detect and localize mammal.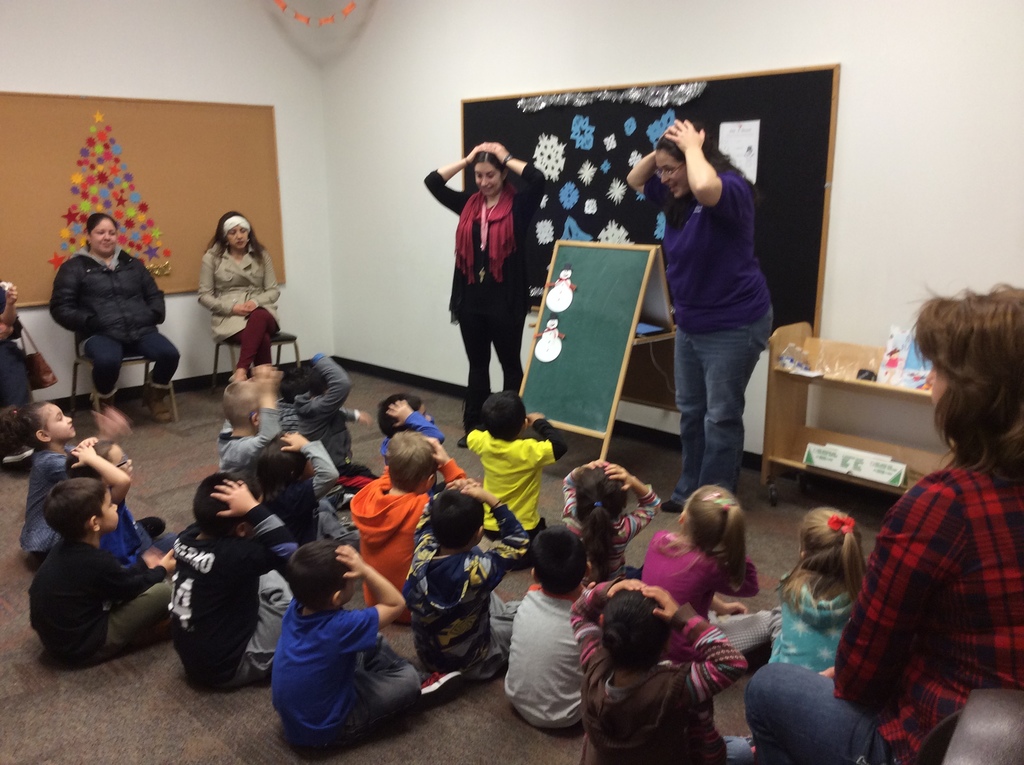
Localized at 26:478:182:671.
